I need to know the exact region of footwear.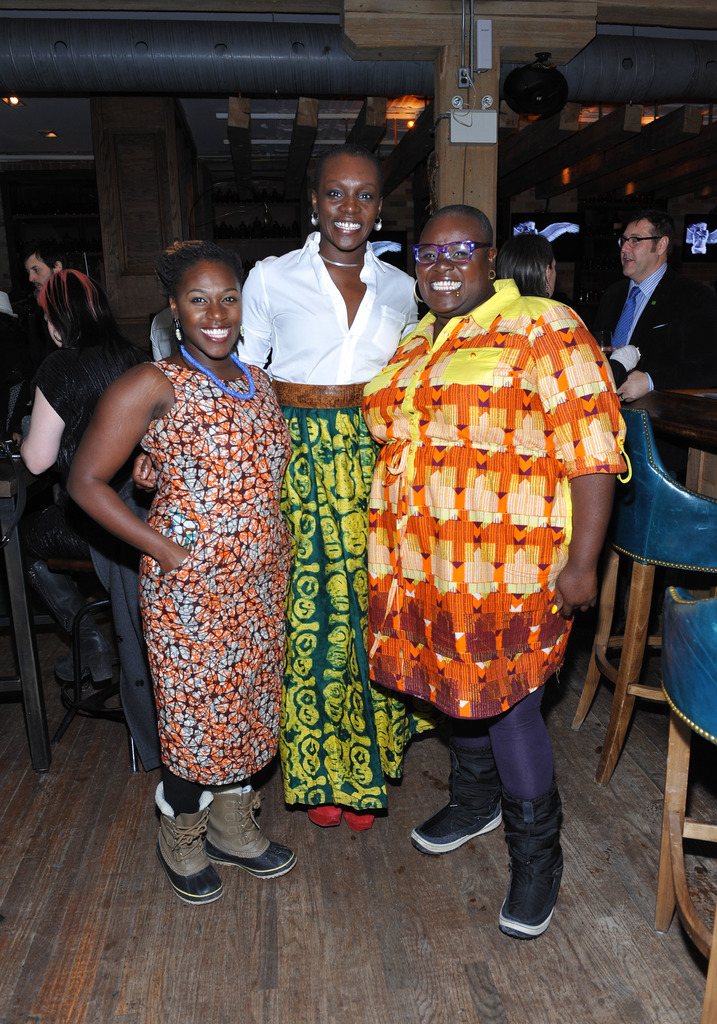
Region: [408, 750, 498, 858].
